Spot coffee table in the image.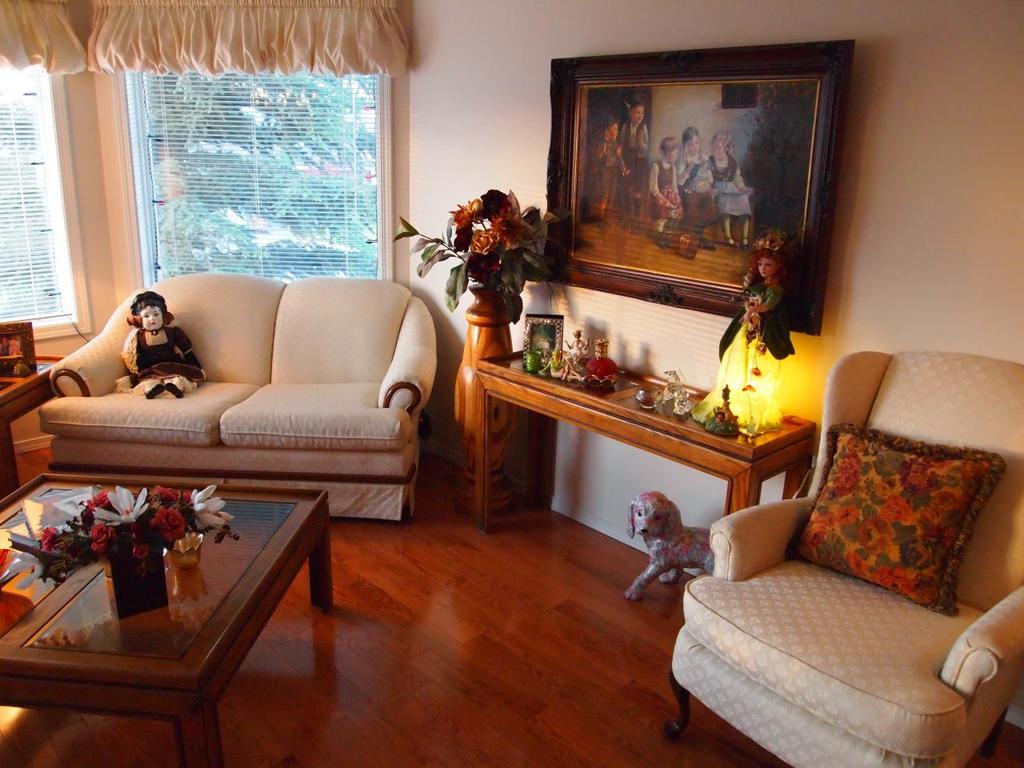
coffee table found at [440,321,814,582].
